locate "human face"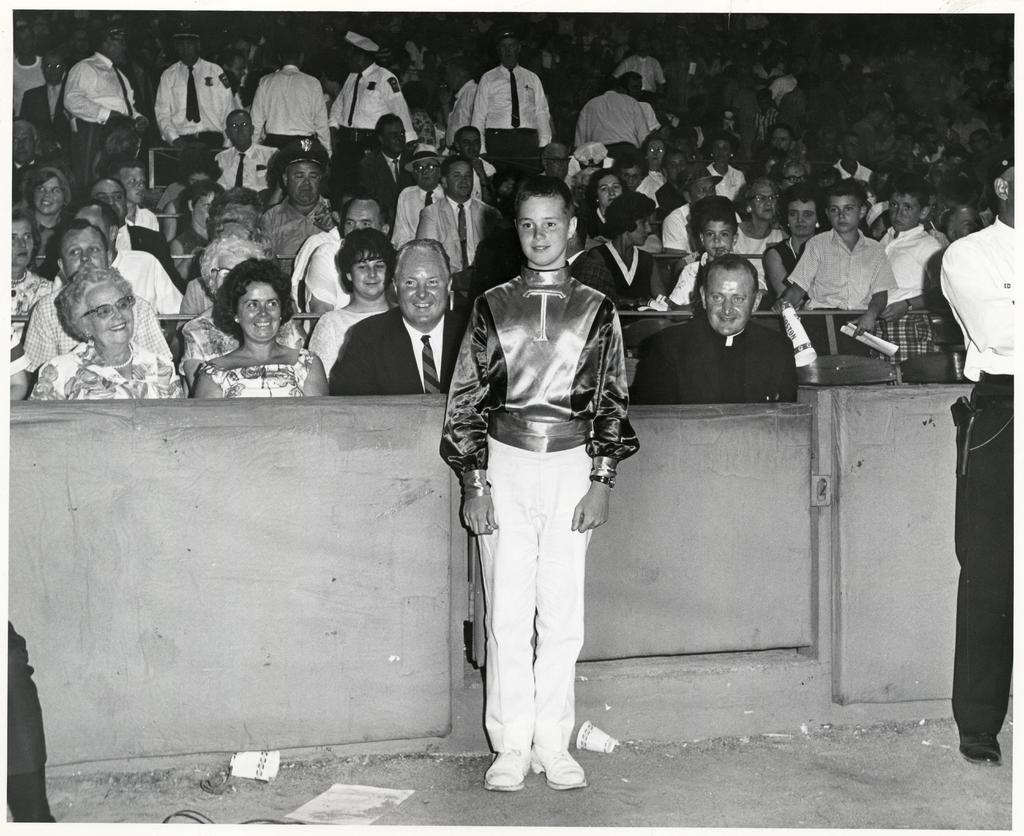
516, 196, 566, 265
